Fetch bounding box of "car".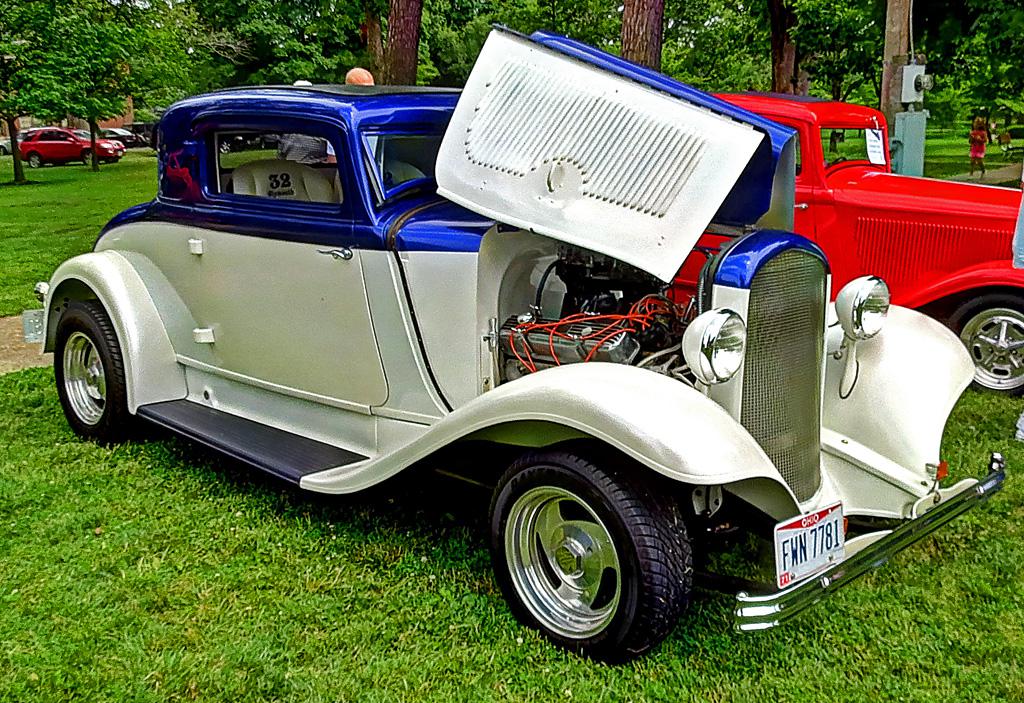
Bbox: (x1=251, y1=136, x2=280, y2=148).
